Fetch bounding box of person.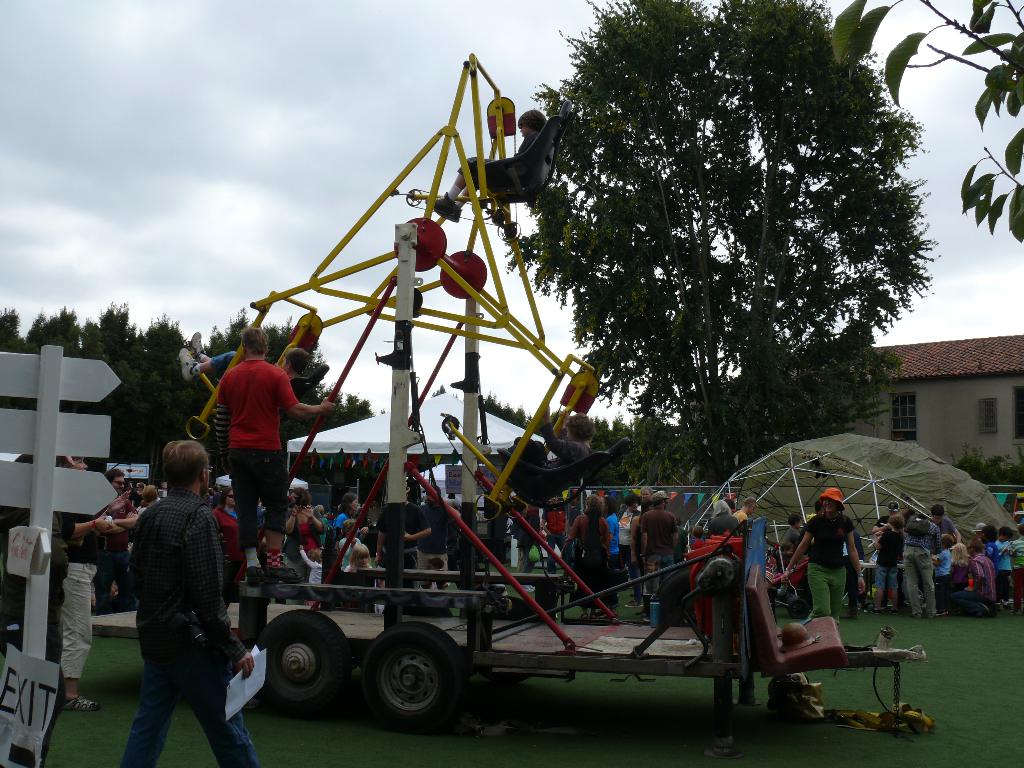
Bbox: (51,430,381,767).
